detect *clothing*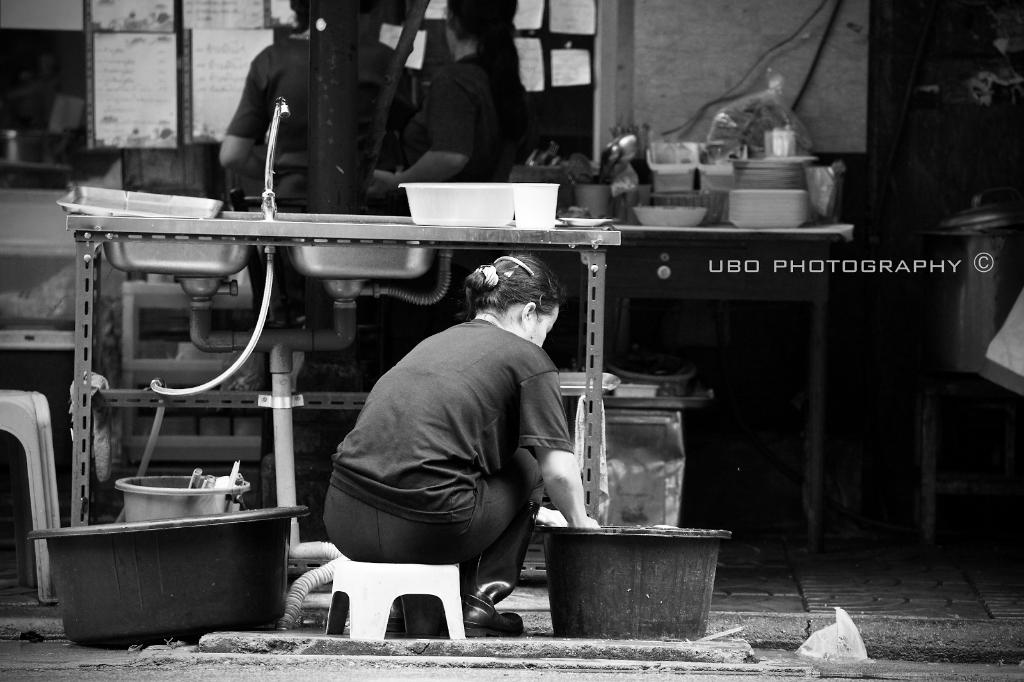
bbox=(403, 30, 533, 322)
